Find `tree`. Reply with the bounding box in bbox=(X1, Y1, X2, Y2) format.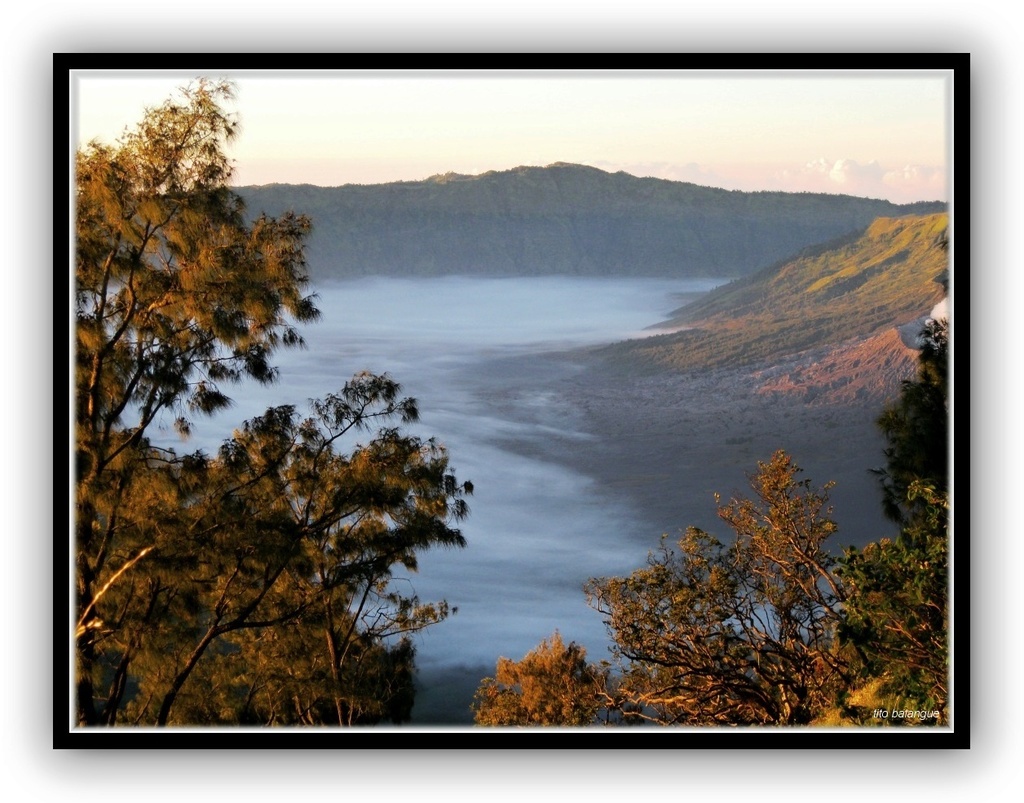
bbox=(865, 226, 955, 549).
